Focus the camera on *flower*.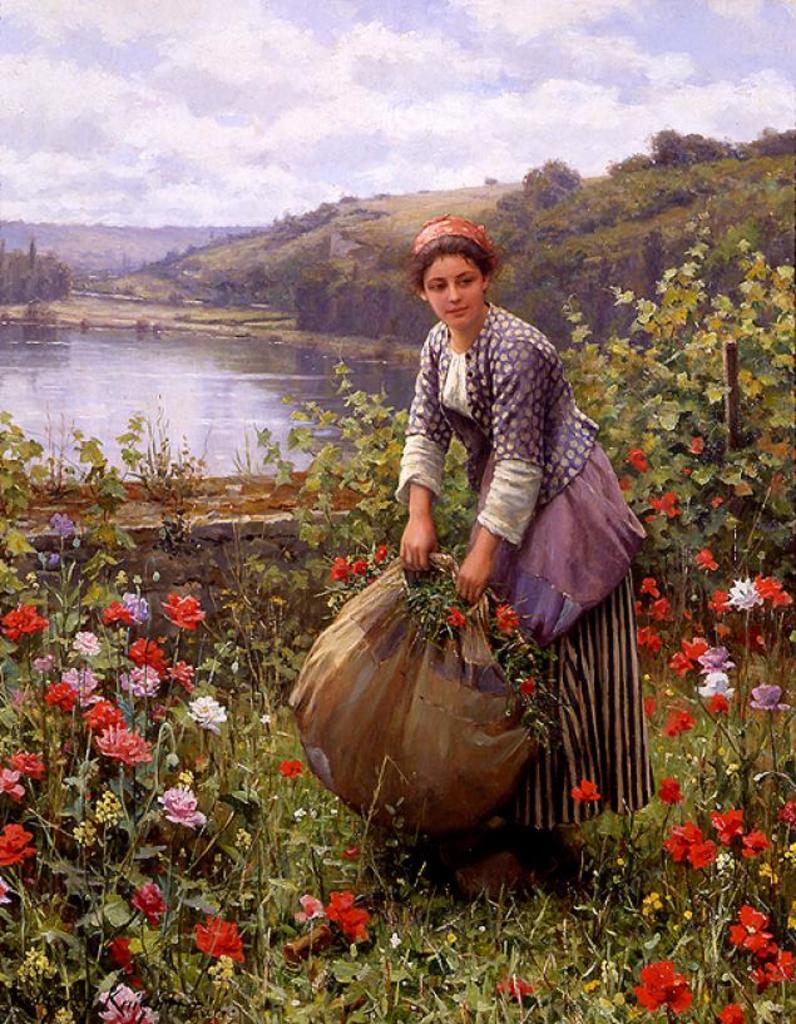
Focus region: 652, 590, 668, 619.
